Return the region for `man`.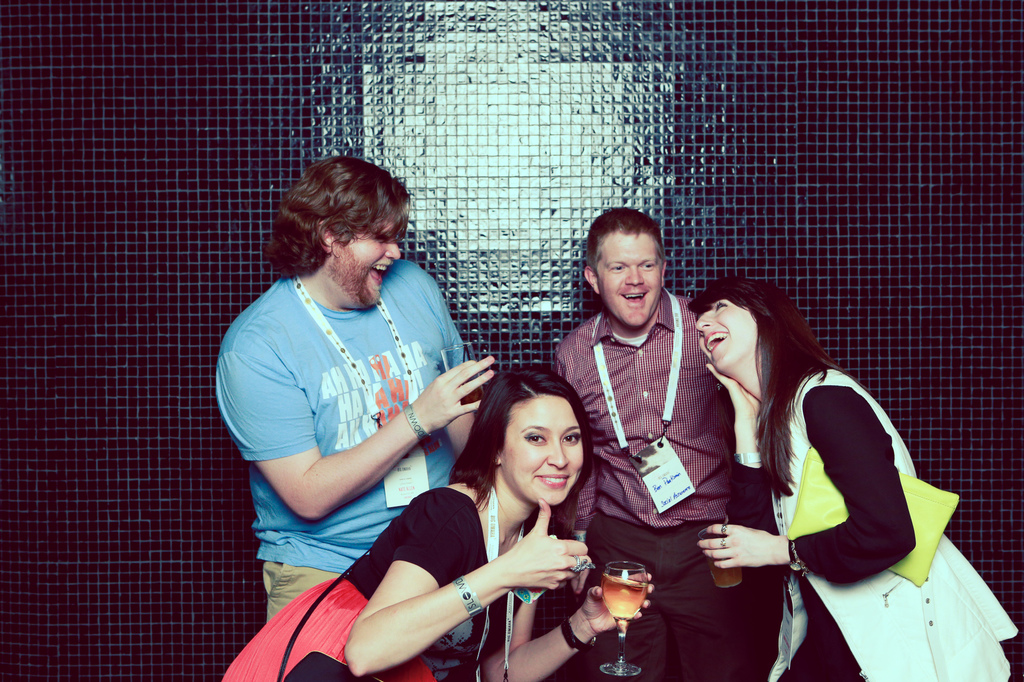
bbox=(559, 209, 744, 681).
